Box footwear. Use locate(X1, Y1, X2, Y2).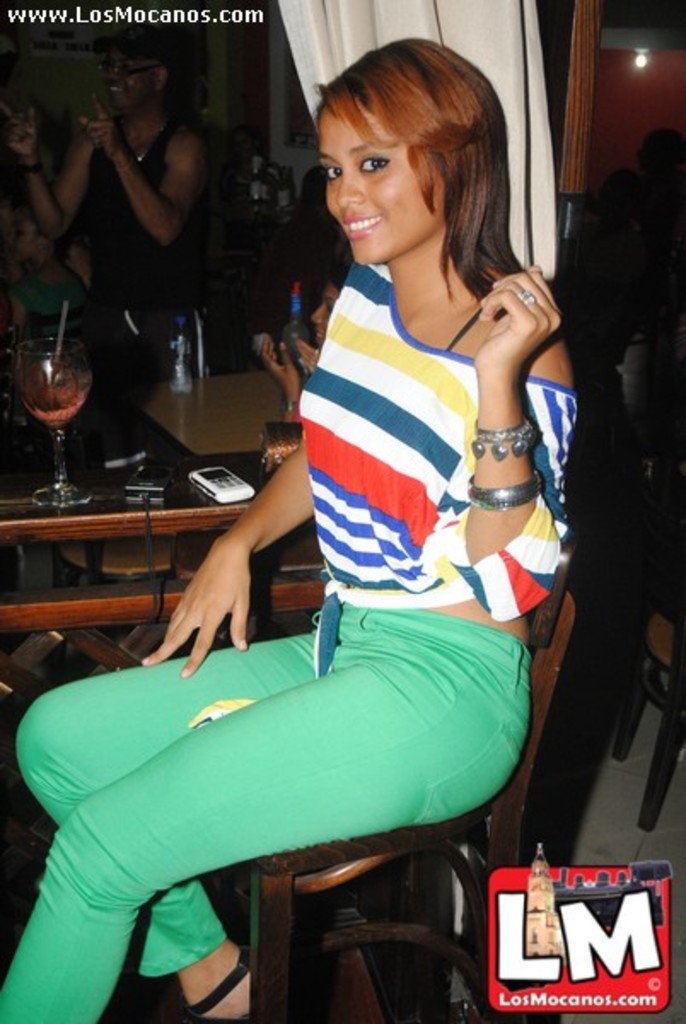
locate(183, 949, 263, 1022).
